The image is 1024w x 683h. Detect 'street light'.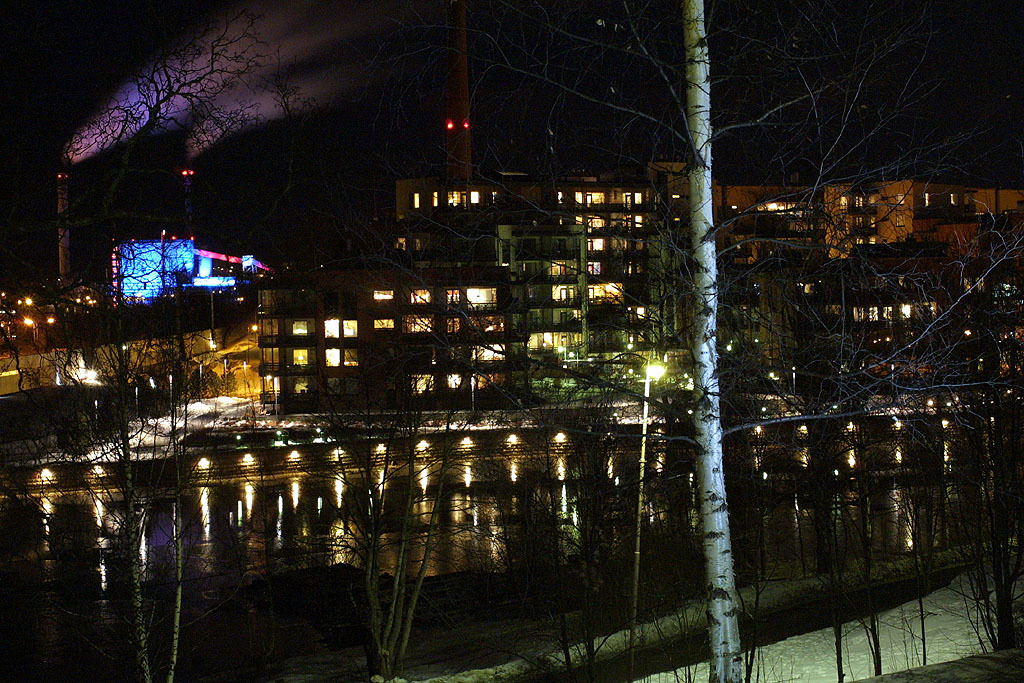
Detection: Rect(244, 321, 257, 366).
